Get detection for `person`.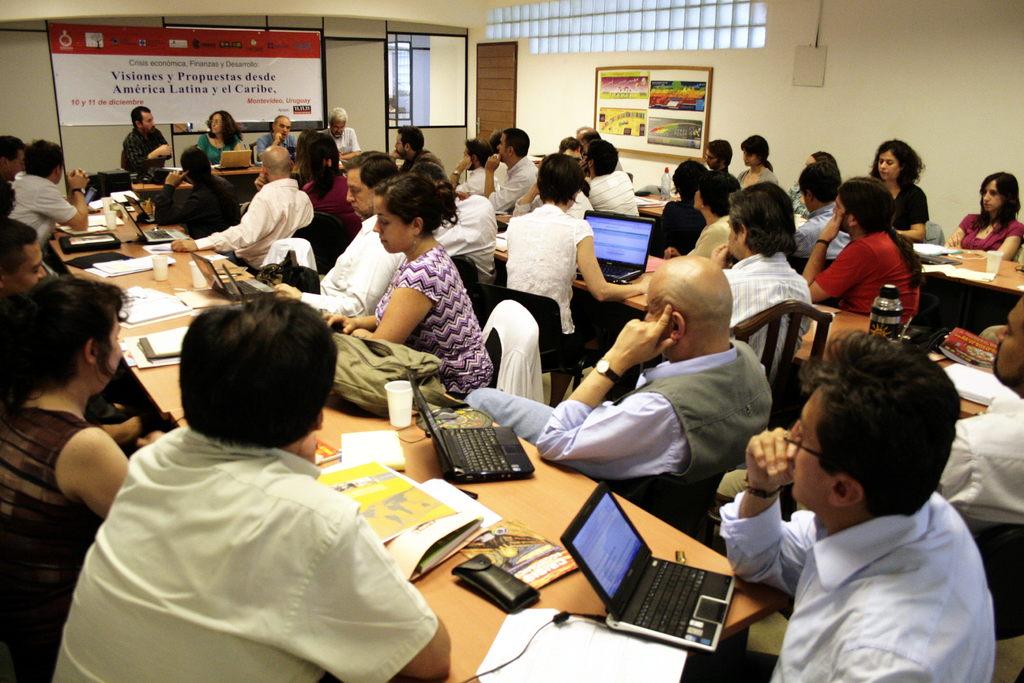
Detection: bbox=[10, 136, 86, 267].
